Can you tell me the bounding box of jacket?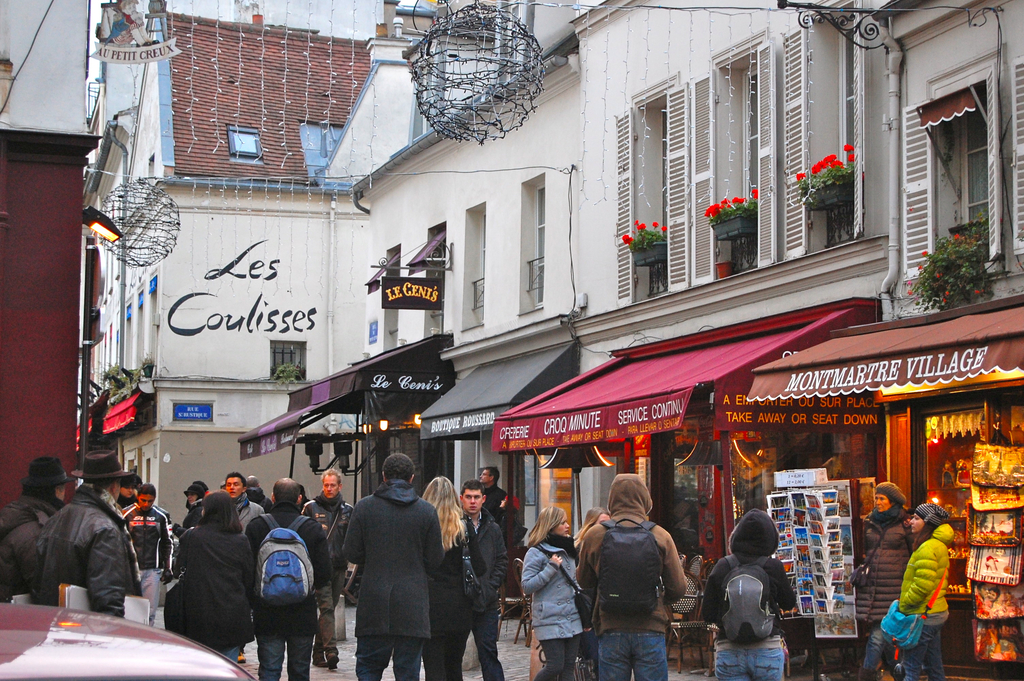
left=229, top=498, right=268, bottom=533.
